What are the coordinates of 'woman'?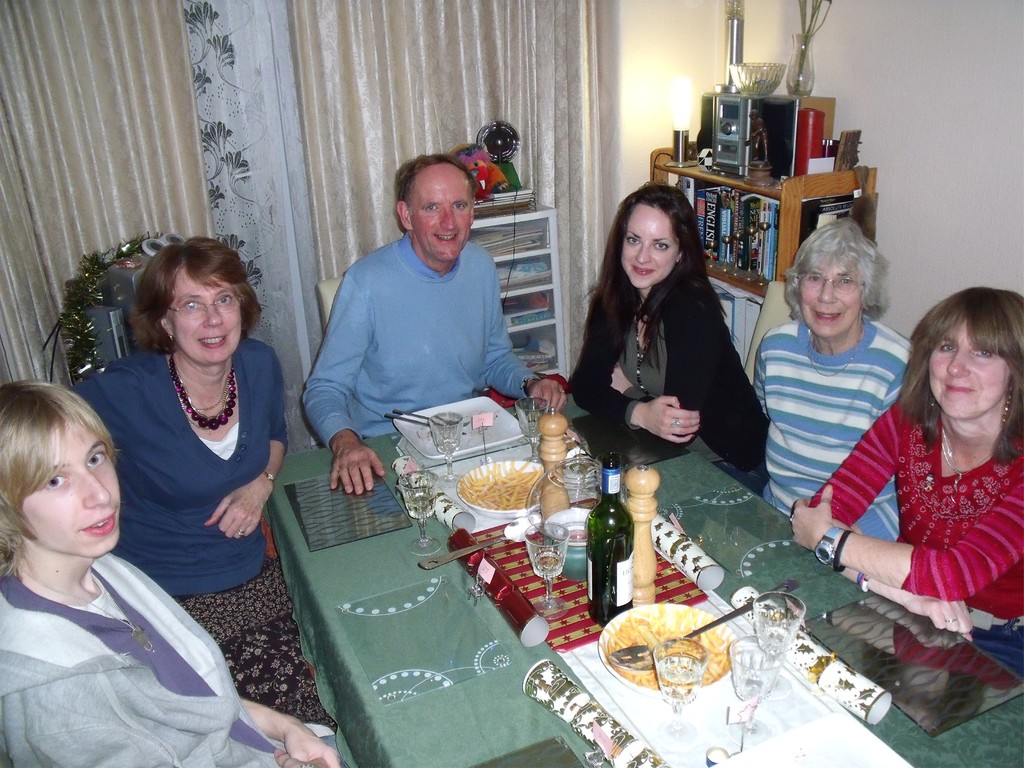
l=561, t=179, r=765, b=497.
